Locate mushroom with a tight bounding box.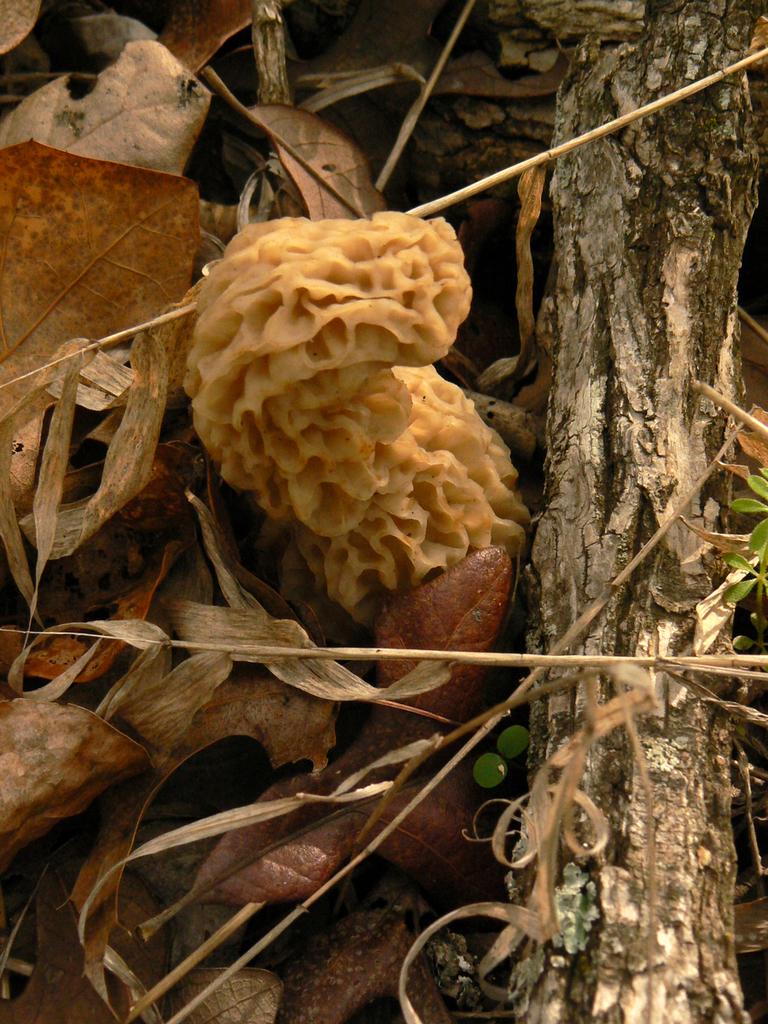
<box>177,212,482,490</box>.
